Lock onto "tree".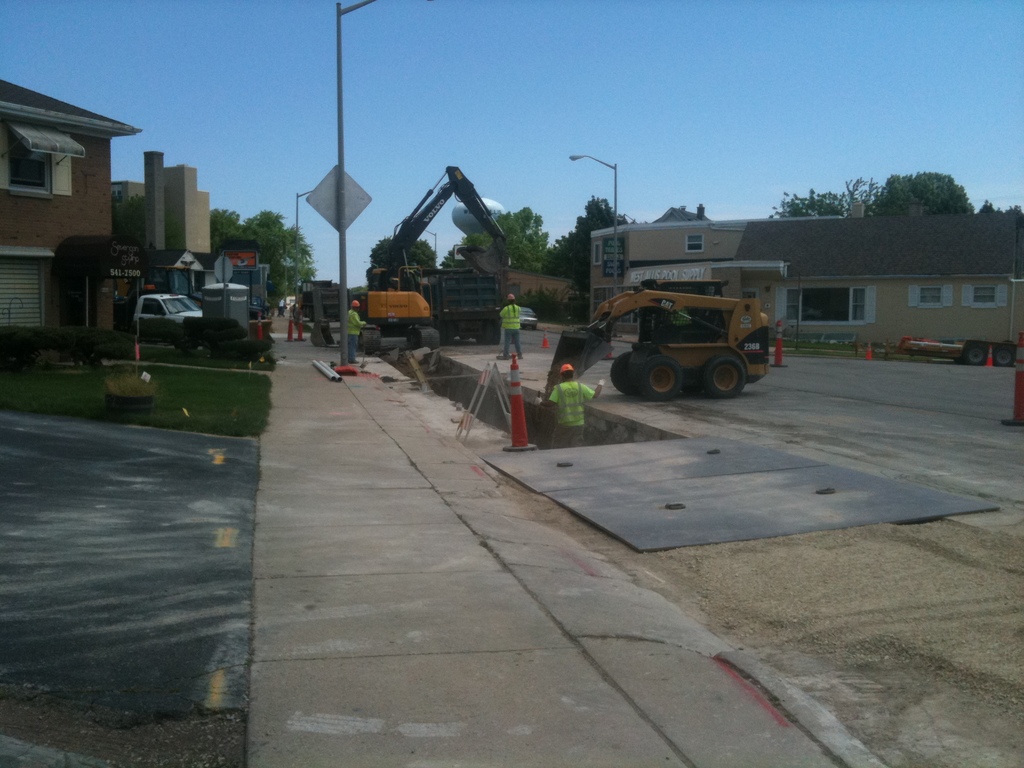
Locked: select_region(543, 195, 637, 289).
